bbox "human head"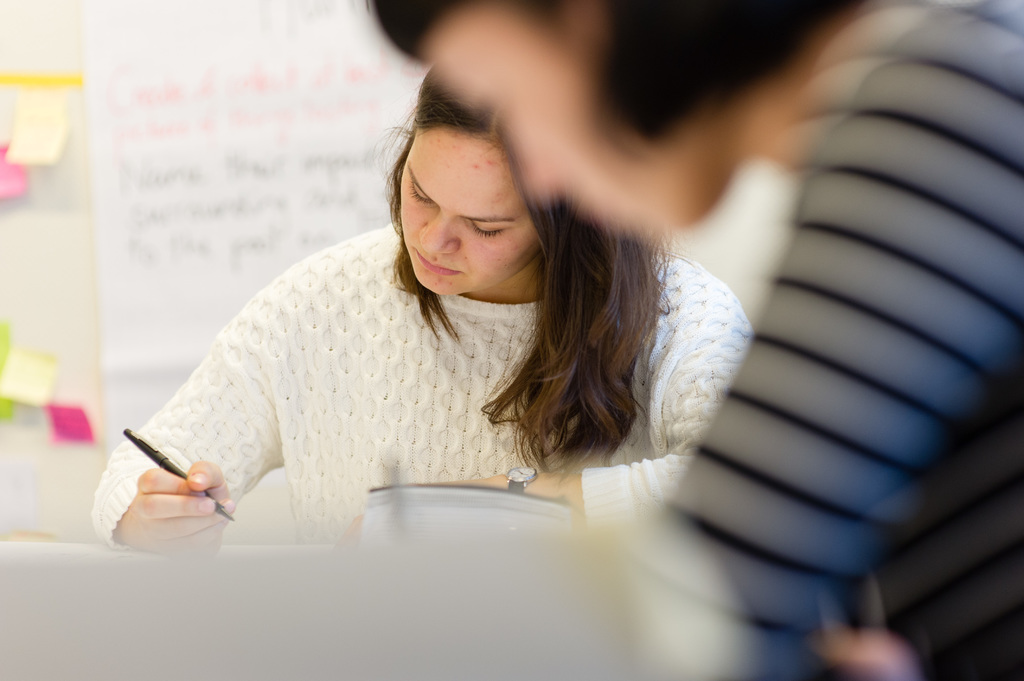
(349, 0, 889, 255)
